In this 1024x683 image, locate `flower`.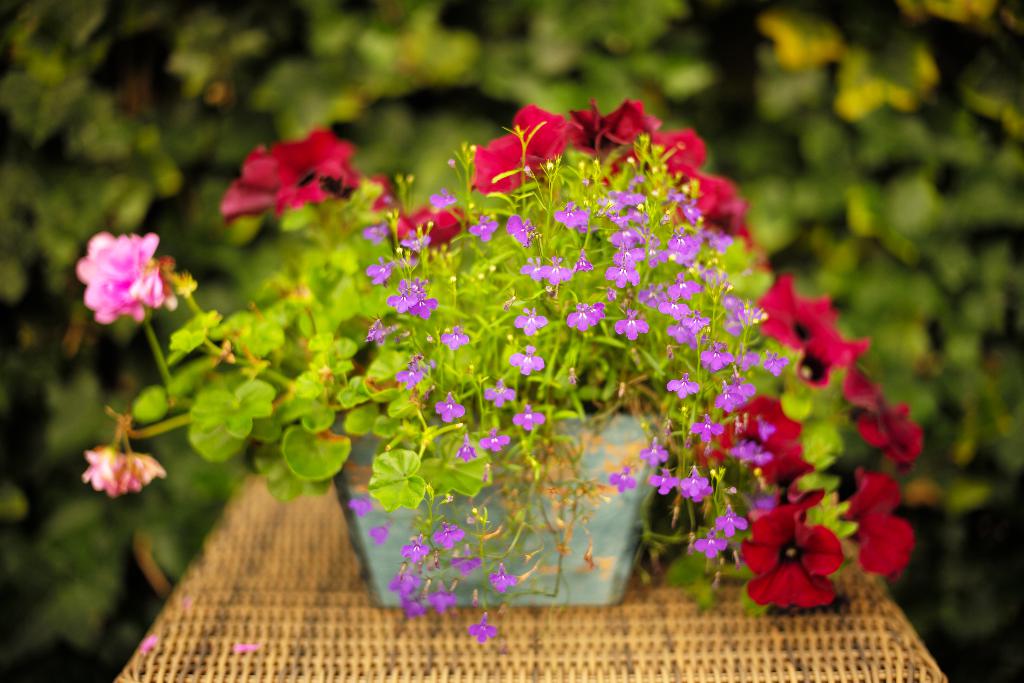
Bounding box: x1=63 y1=220 x2=184 y2=329.
